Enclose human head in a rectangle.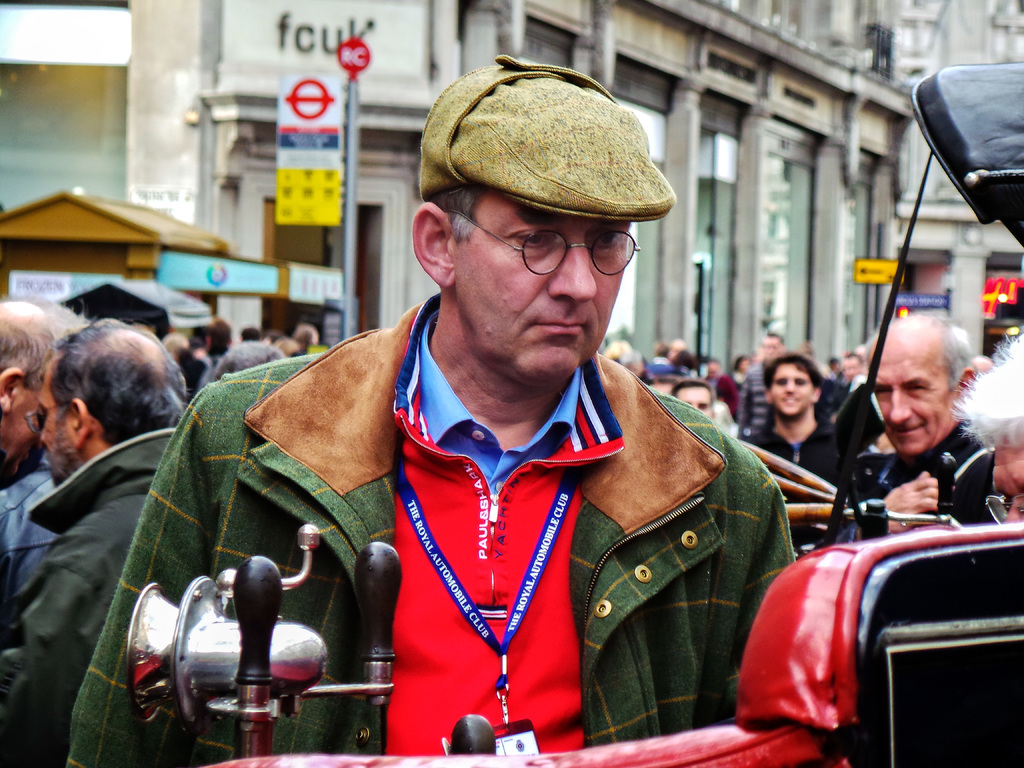
(768, 346, 820, 420).
